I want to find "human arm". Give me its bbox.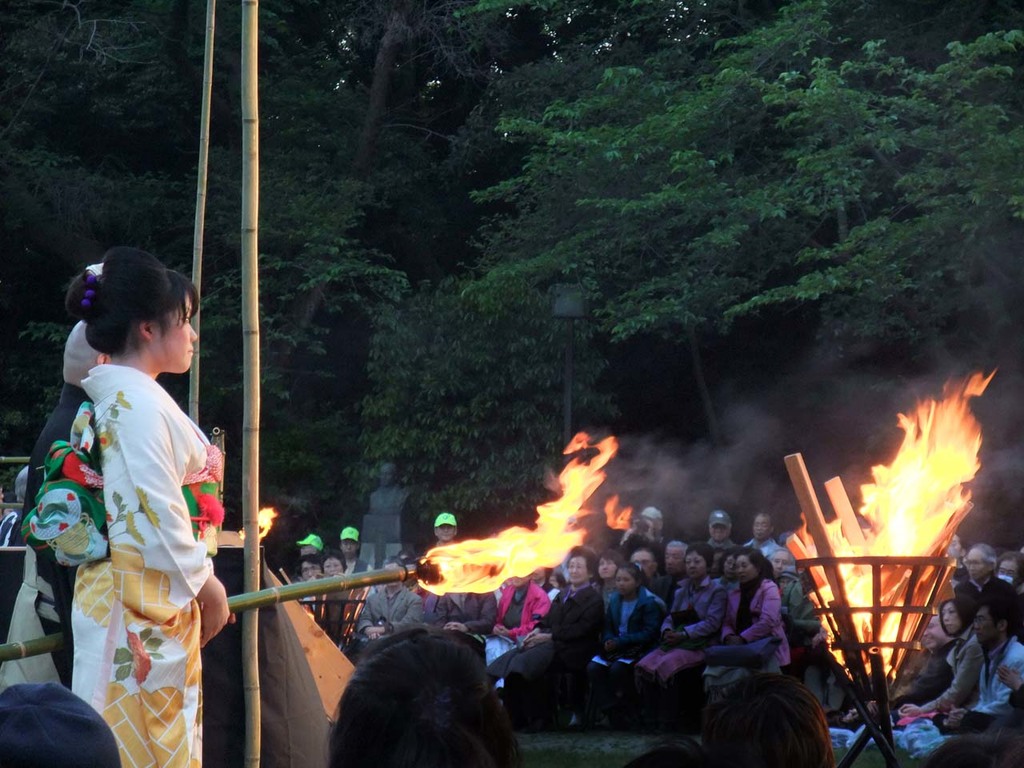
box=[894, 638, 982, 714].
